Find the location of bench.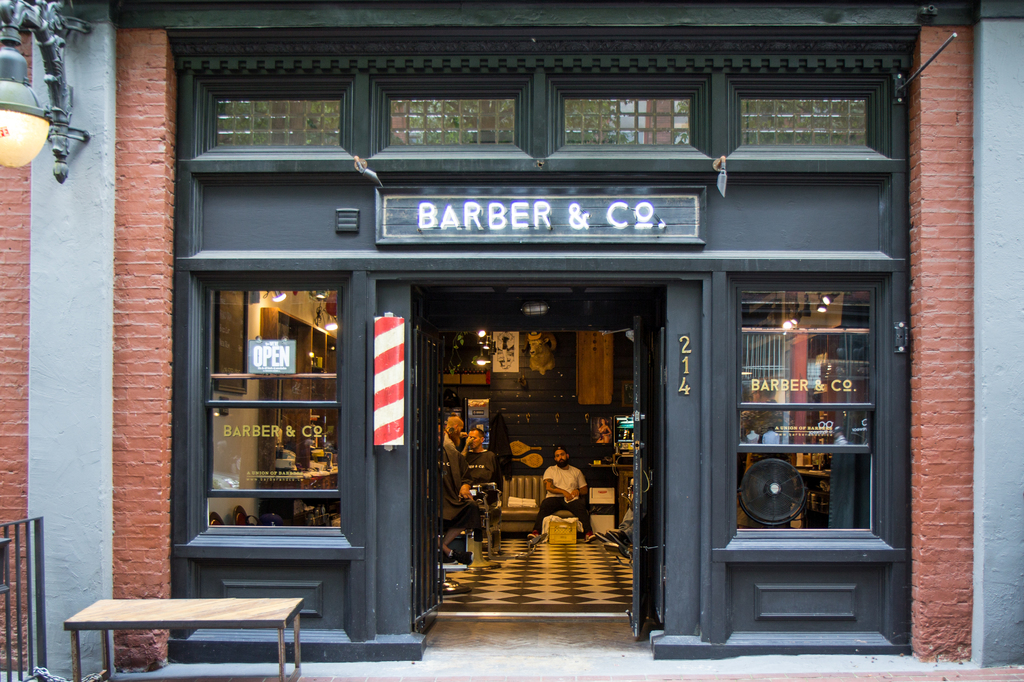
Location: (51,587,337,677).
